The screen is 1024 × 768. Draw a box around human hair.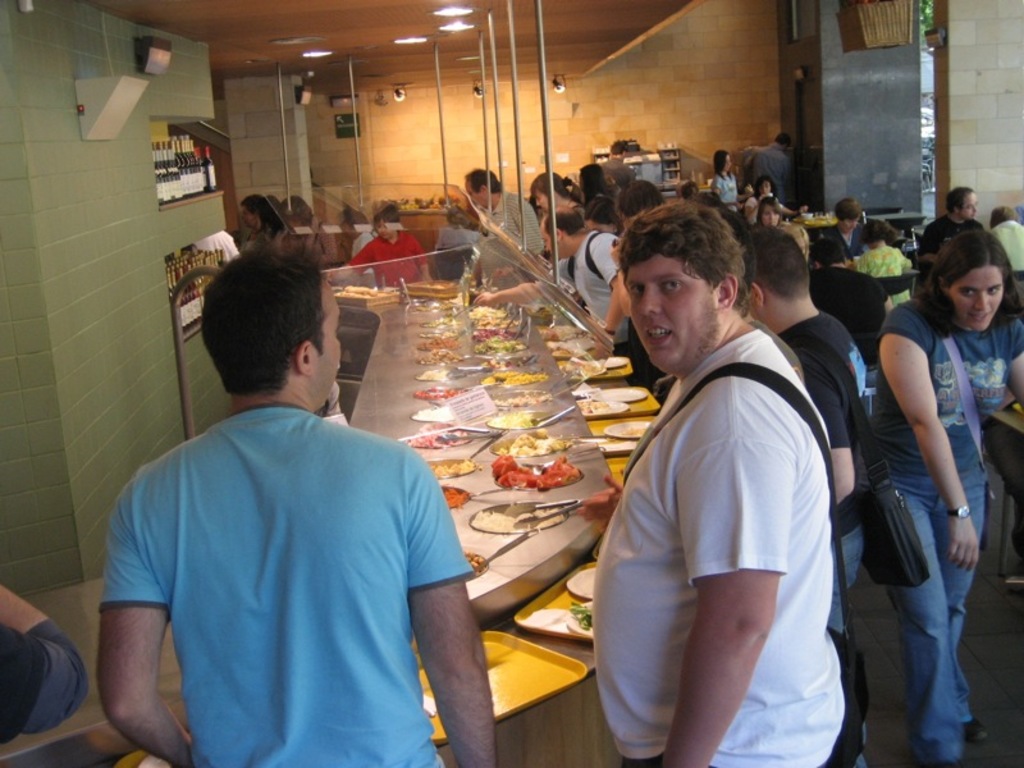
bbox(754, 175, 782, 200).
